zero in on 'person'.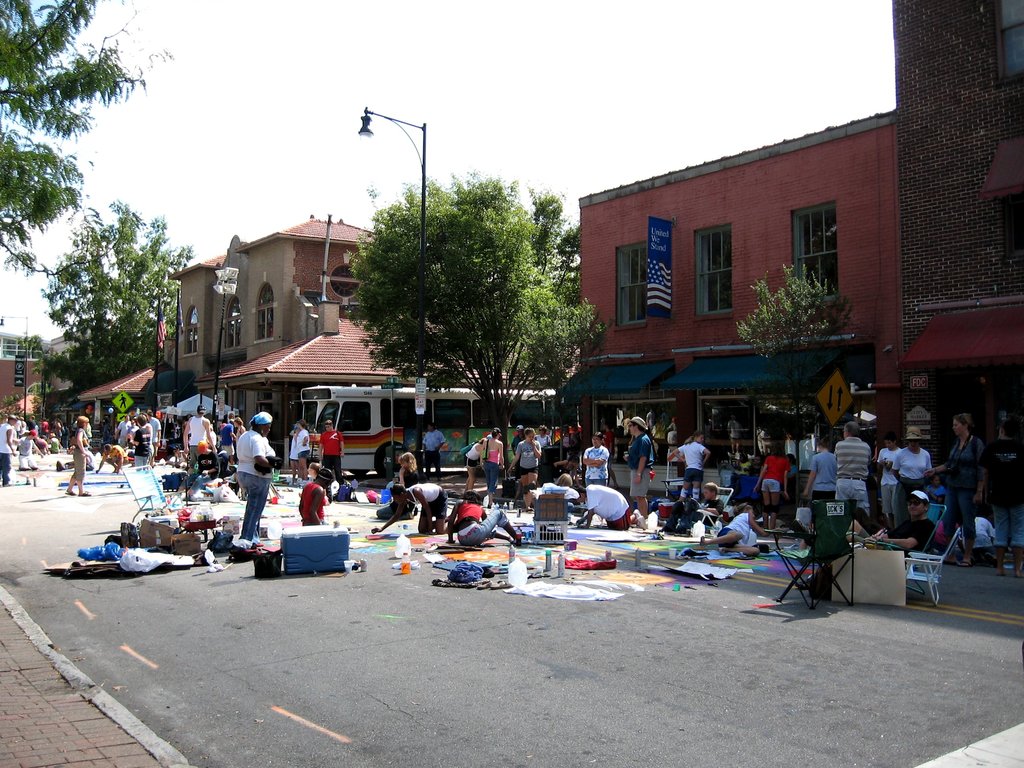
Zeroed in: <region>319, 413, 344, 492</region>.
